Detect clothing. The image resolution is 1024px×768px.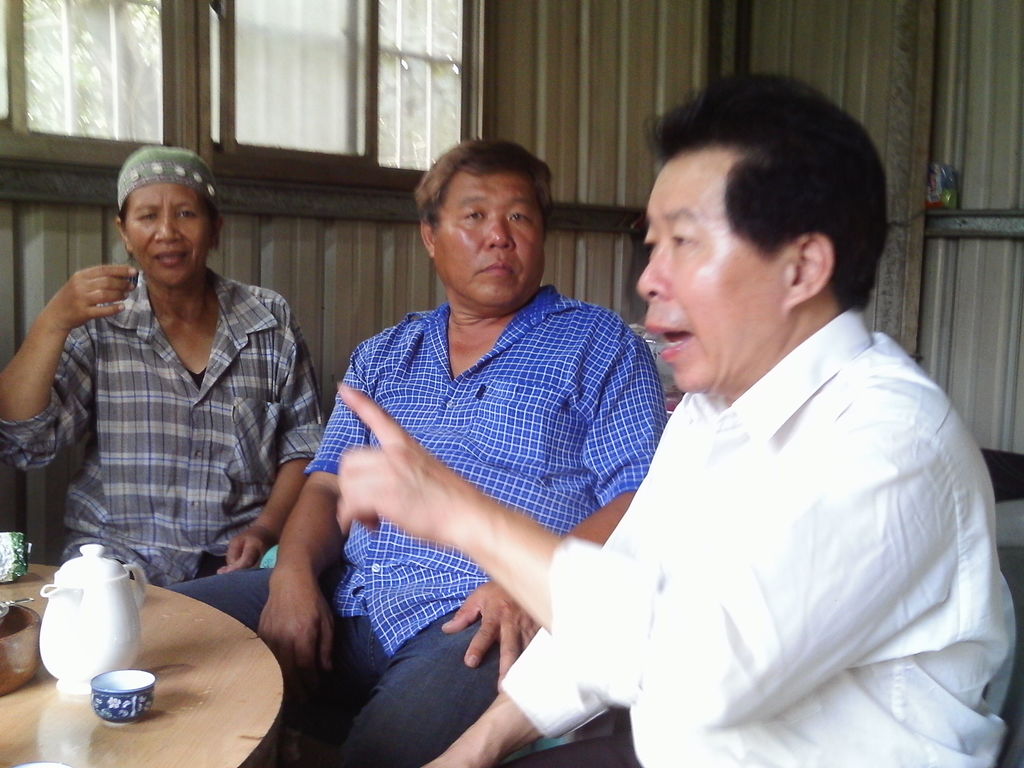
<box>164,283,667,767</box>.
